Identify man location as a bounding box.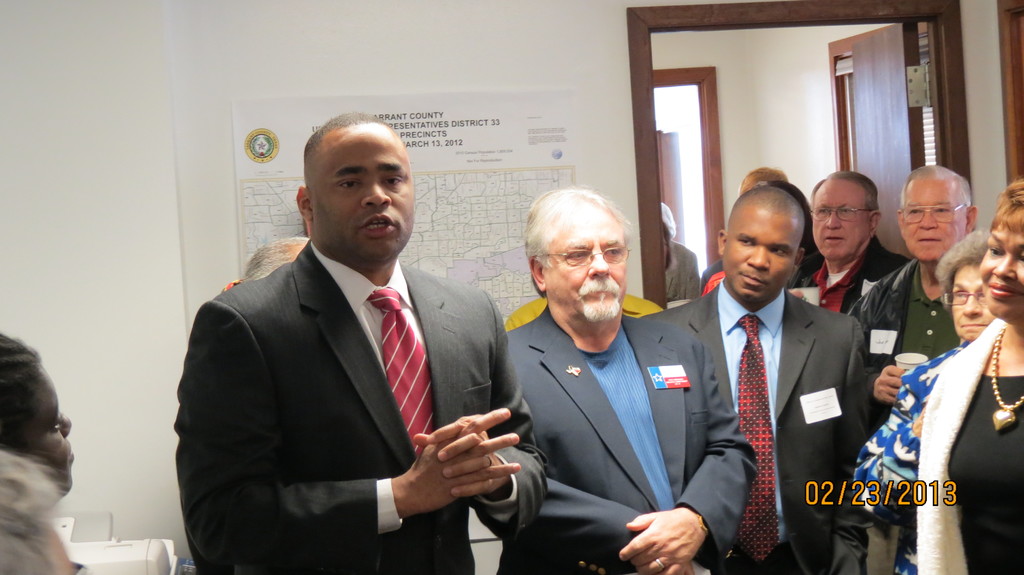
<bbox>500, 185, 764, 574</bbox>.
